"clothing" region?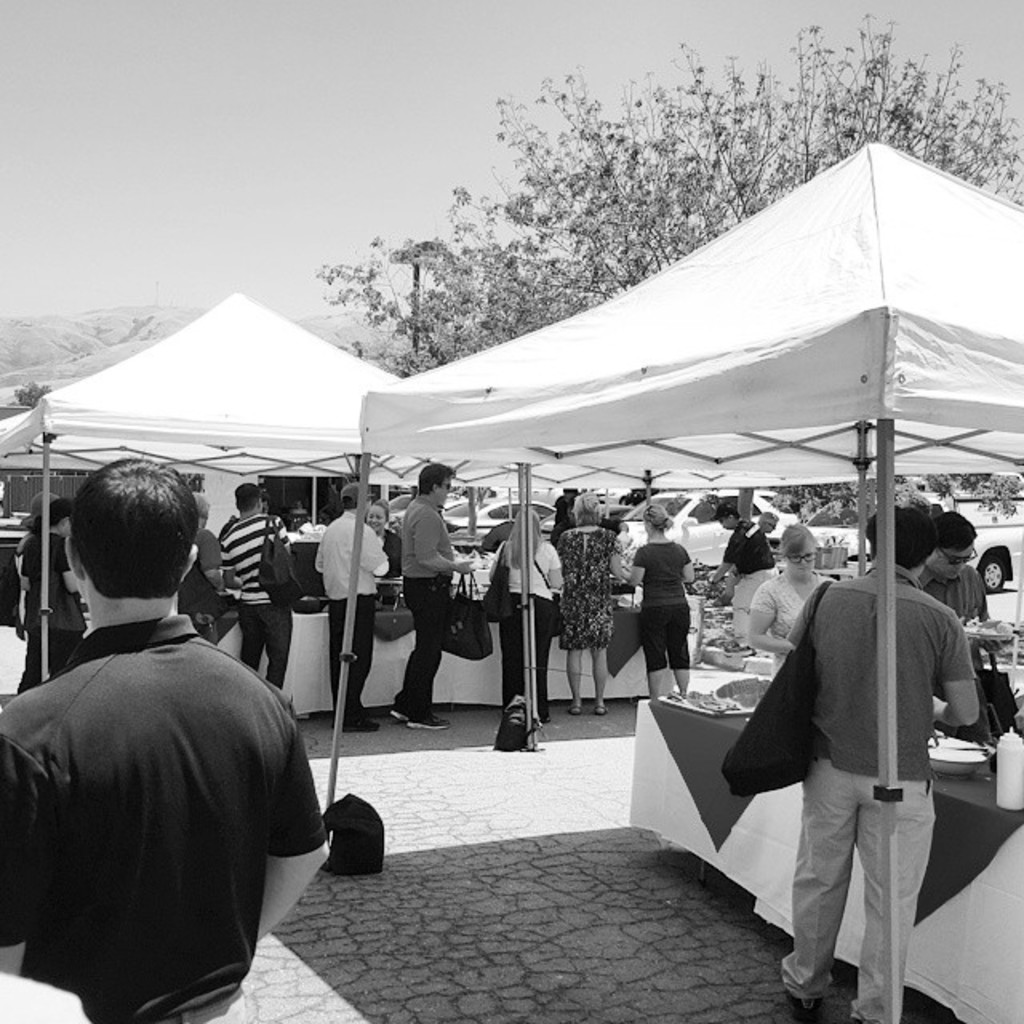
(x1=749, y1=563, x2=842, y2=686)
